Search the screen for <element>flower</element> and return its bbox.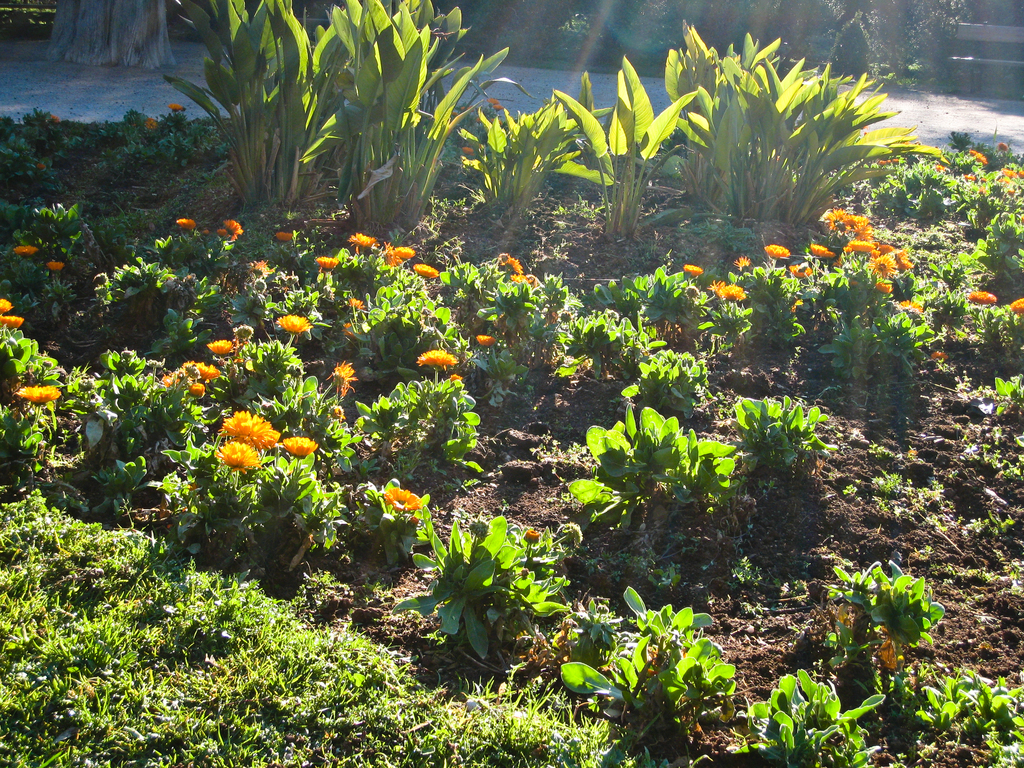
Found: 277/234/292/241.
